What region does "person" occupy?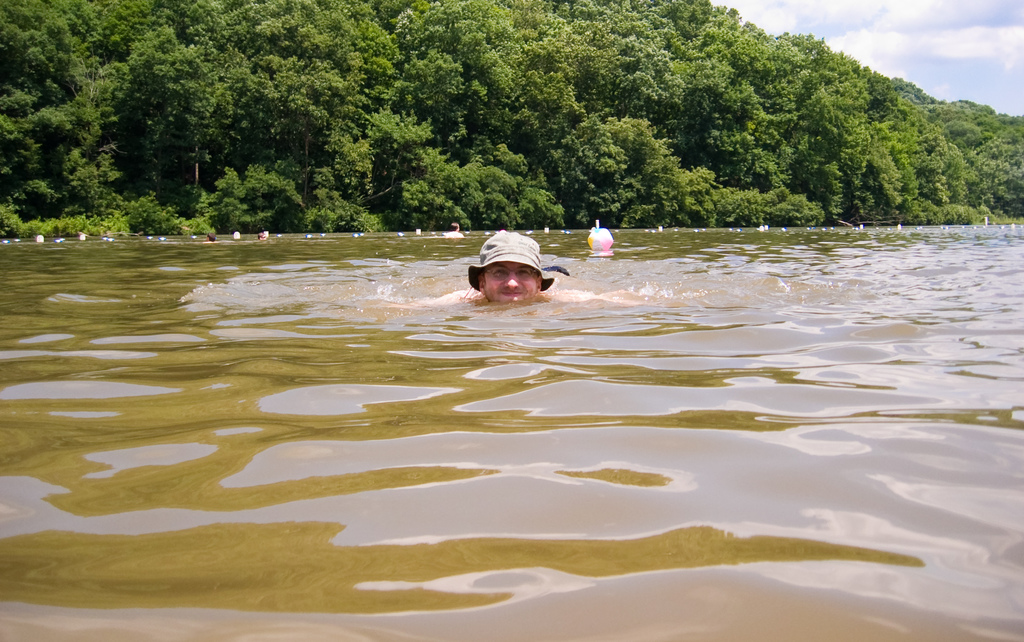
<box>456,229,588,317</box>.
